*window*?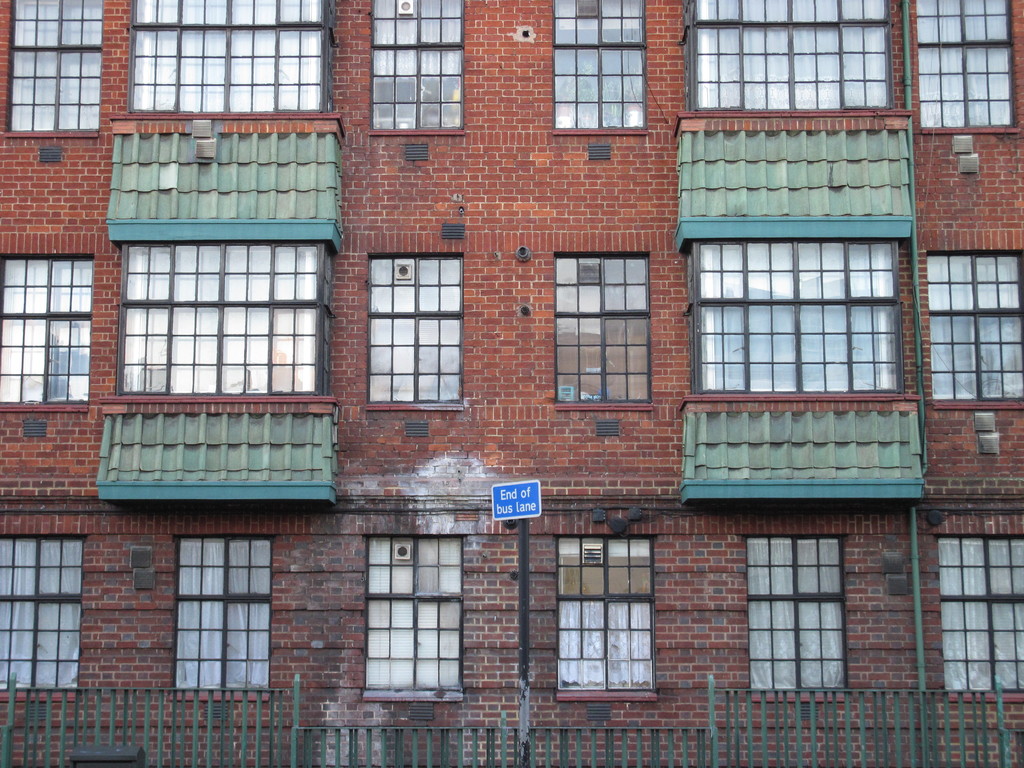
(left=553, top=0, right=648, bottom=132)
